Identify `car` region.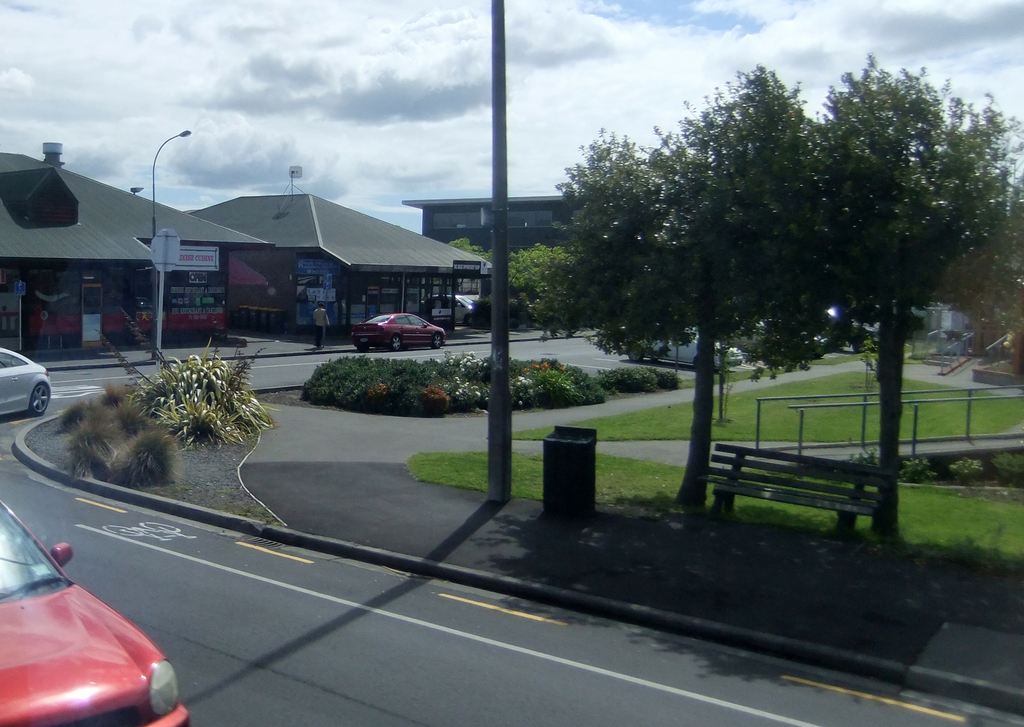
Region: (0,499,191,726).
